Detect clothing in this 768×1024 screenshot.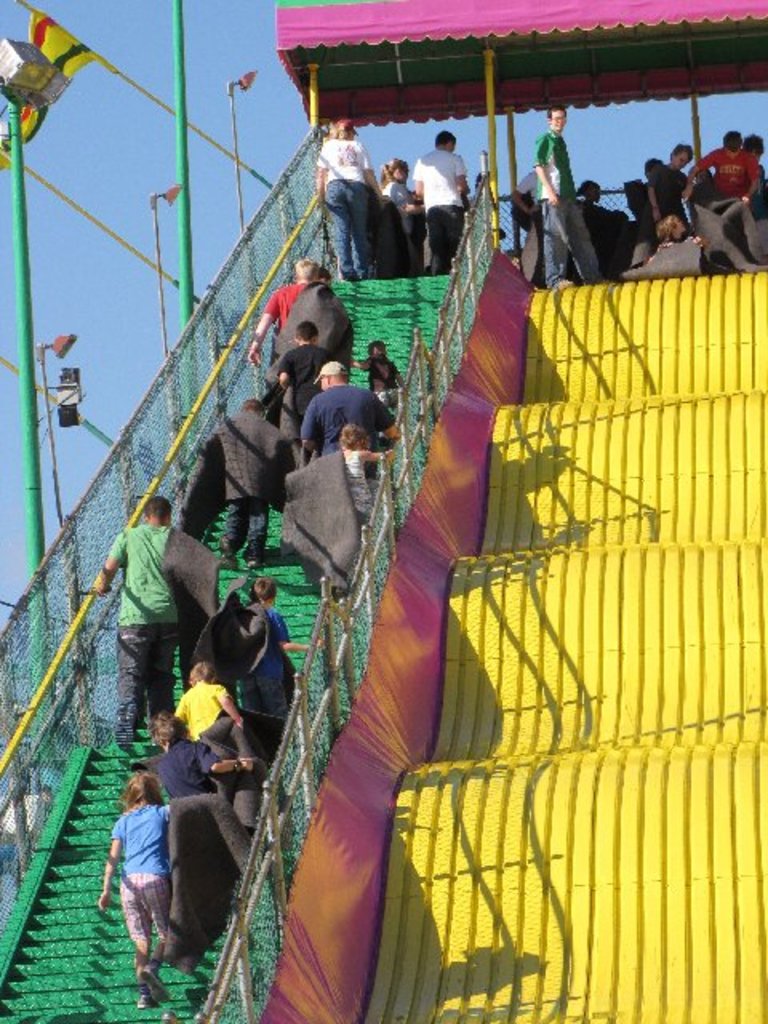
Detection: bbox=[291, 382, 395, 456].
